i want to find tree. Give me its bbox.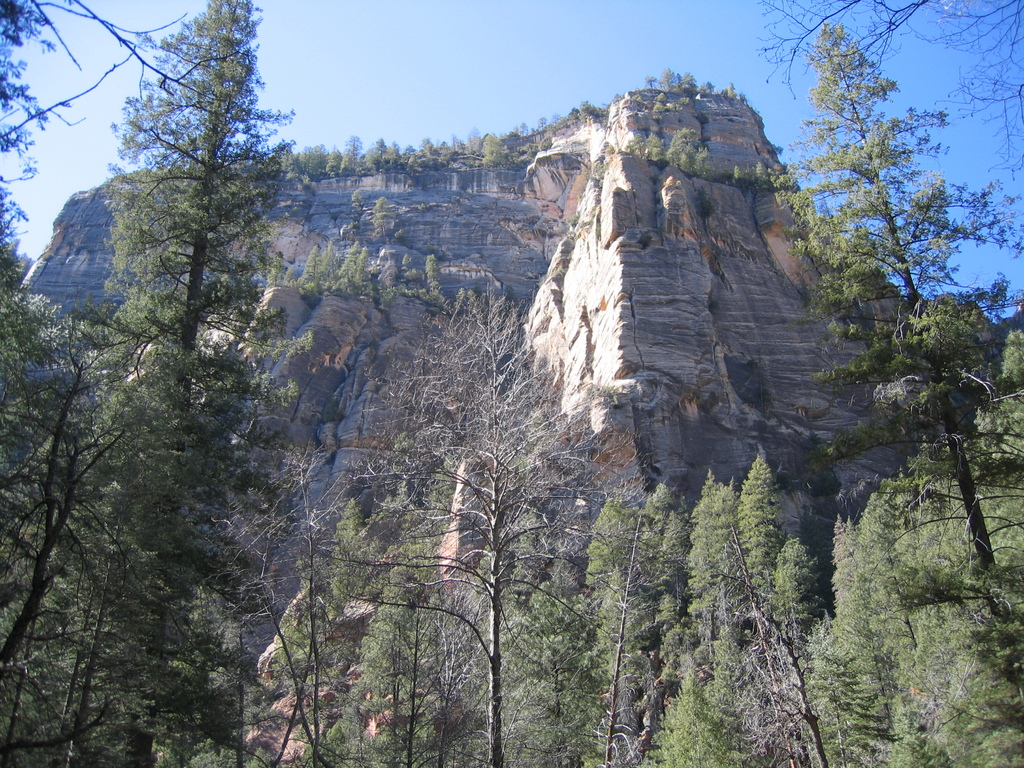
crop(448, 132, 467, 175).
